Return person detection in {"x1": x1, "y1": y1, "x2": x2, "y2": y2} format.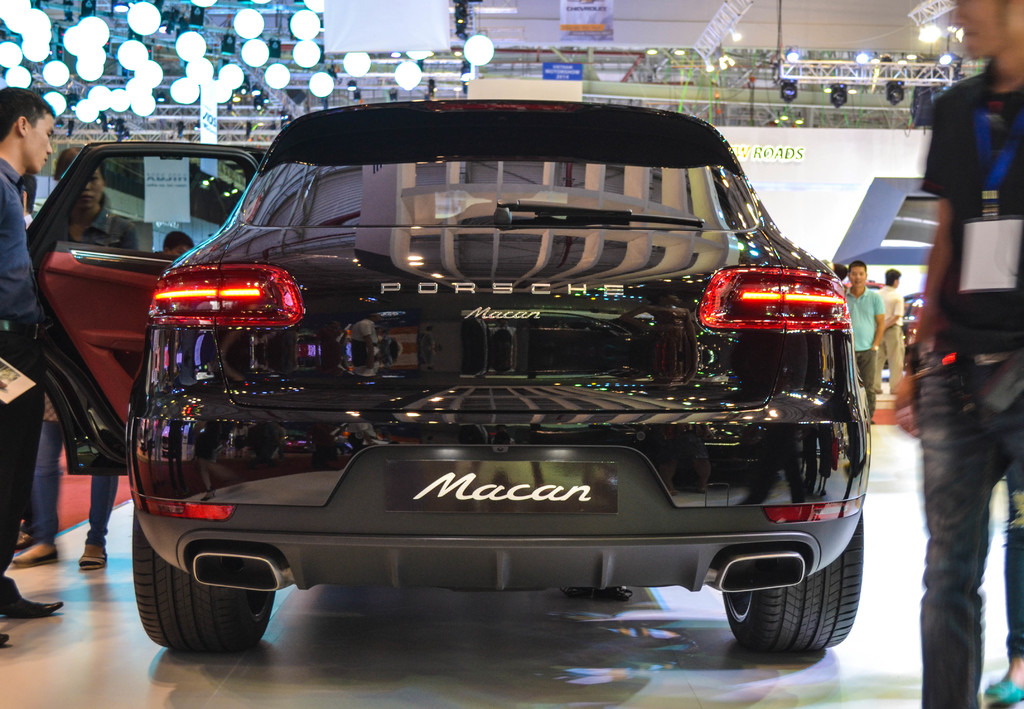
{"x1": 849, "y1": 257, "x2": 888, "y2": 417}.
